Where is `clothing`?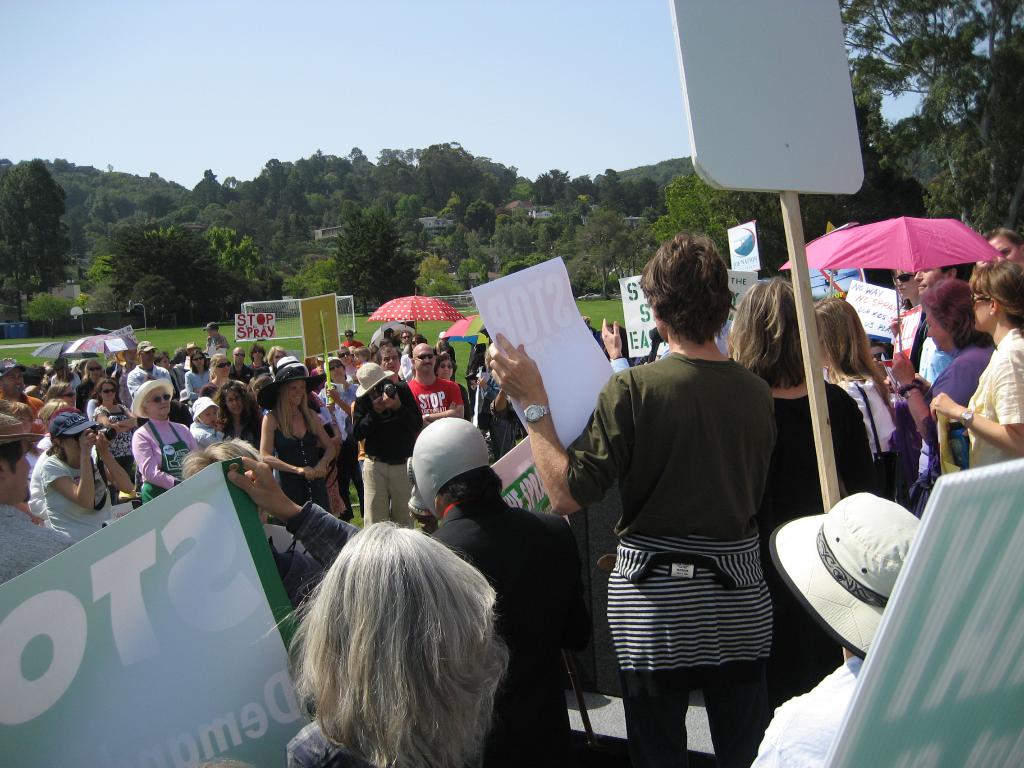
[588, 349, 792, 751].
